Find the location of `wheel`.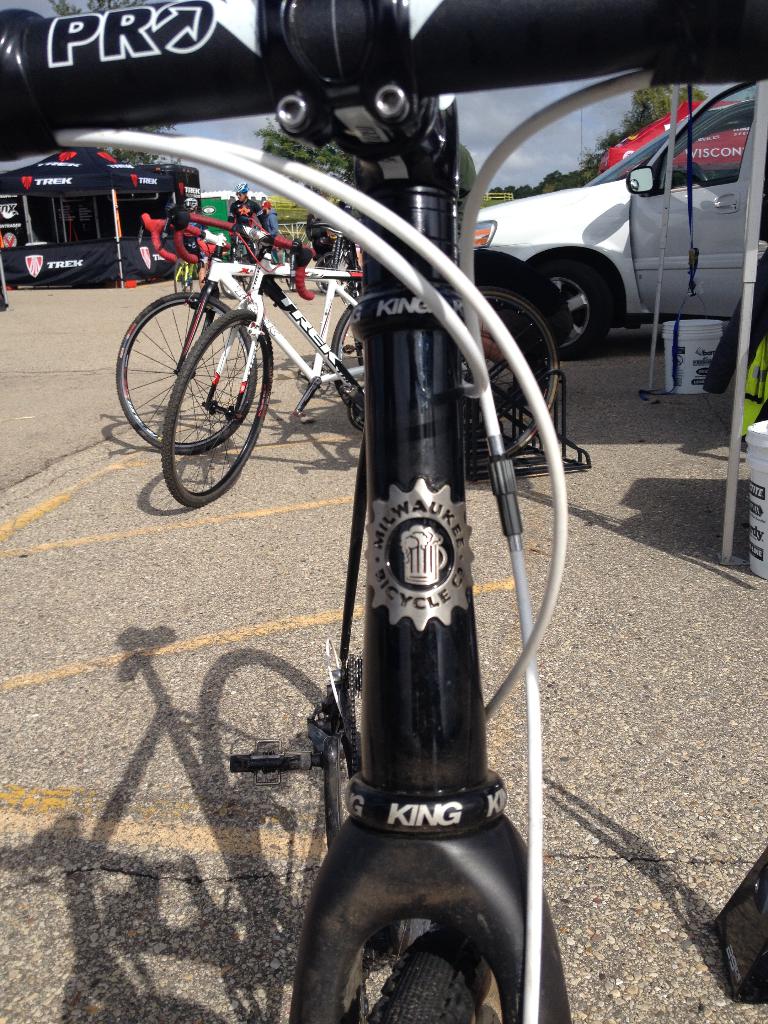
Location: [x1=468, y1=283, x2=563, y2=470].
